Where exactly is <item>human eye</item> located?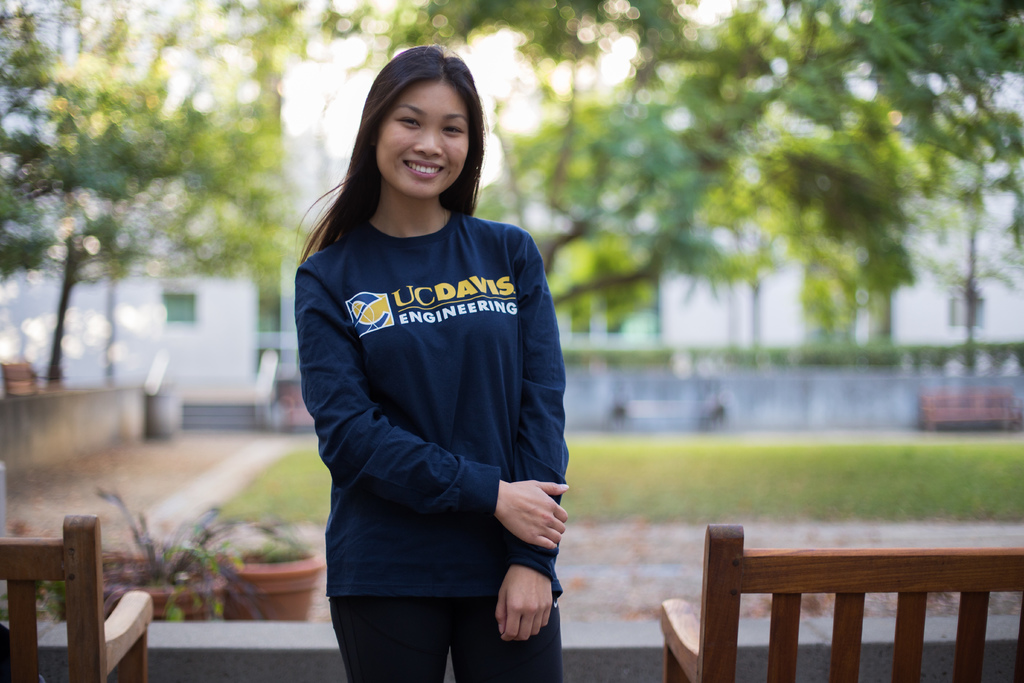
Its bounding box is bbox=(442, 119, 465, 137).
